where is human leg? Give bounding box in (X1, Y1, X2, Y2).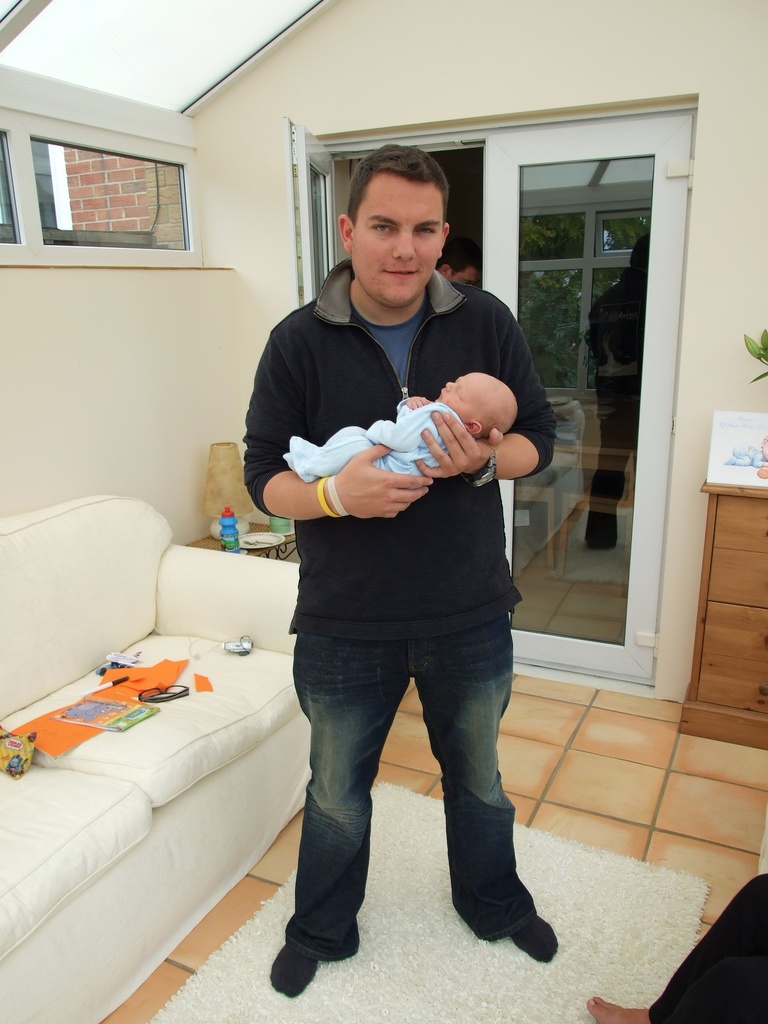
(273, 634, 394, 1002).
